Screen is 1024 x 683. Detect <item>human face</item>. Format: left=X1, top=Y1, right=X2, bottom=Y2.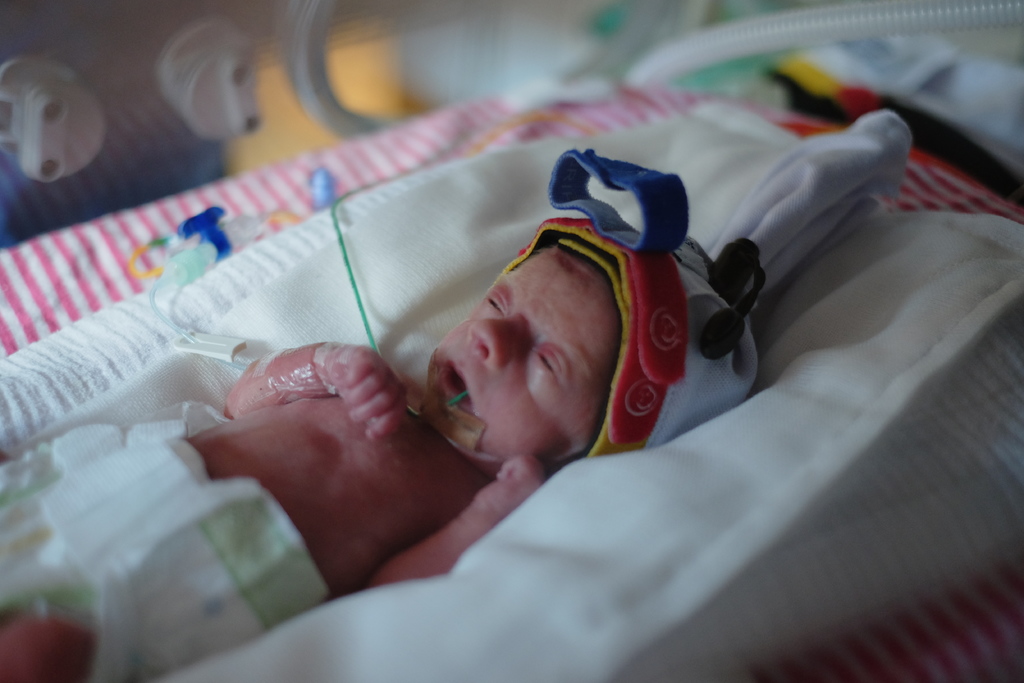
left=428, top=240, right=618, bottom=463.
